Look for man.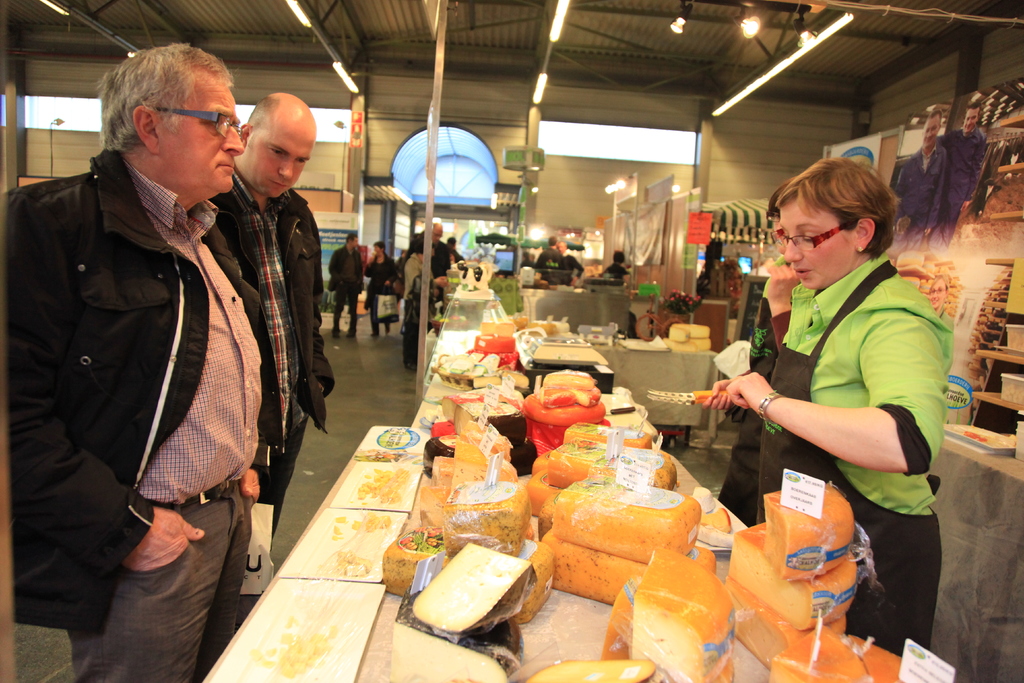
Found: BBox(444, 237, 463, 263).
